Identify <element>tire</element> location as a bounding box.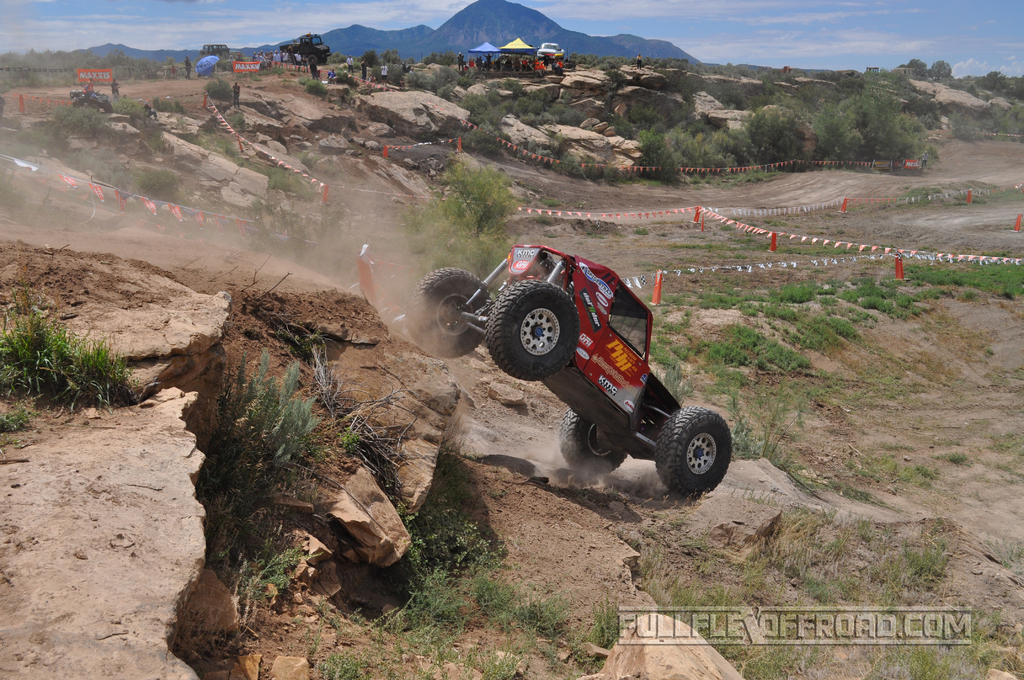
box(658, 403, 735, 500).
